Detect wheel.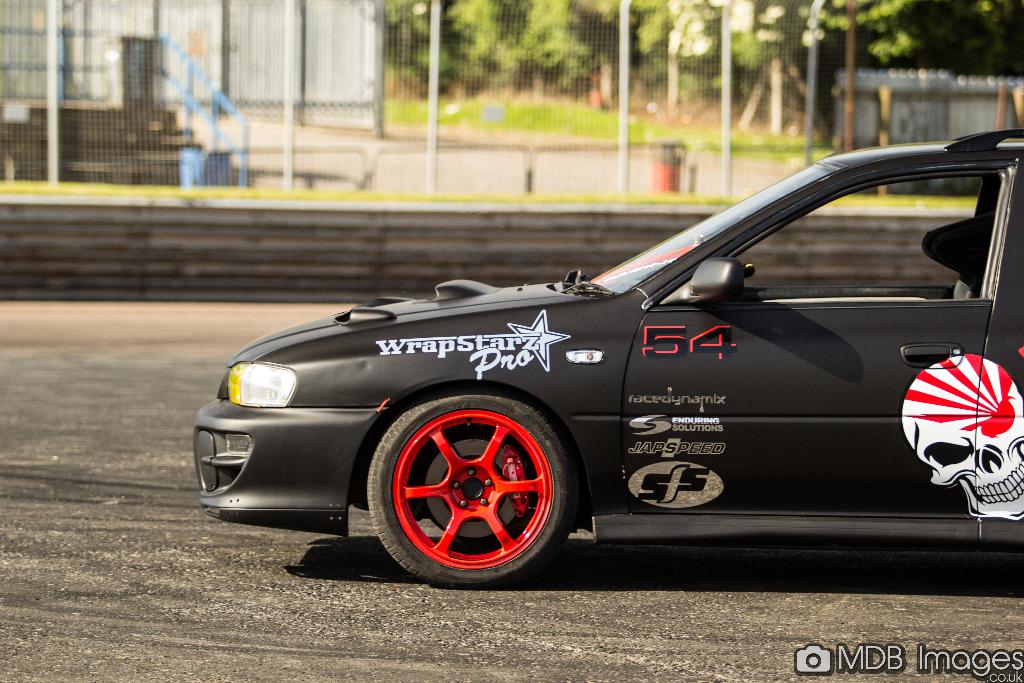
Detected at region(365, 390, 581, 589).
